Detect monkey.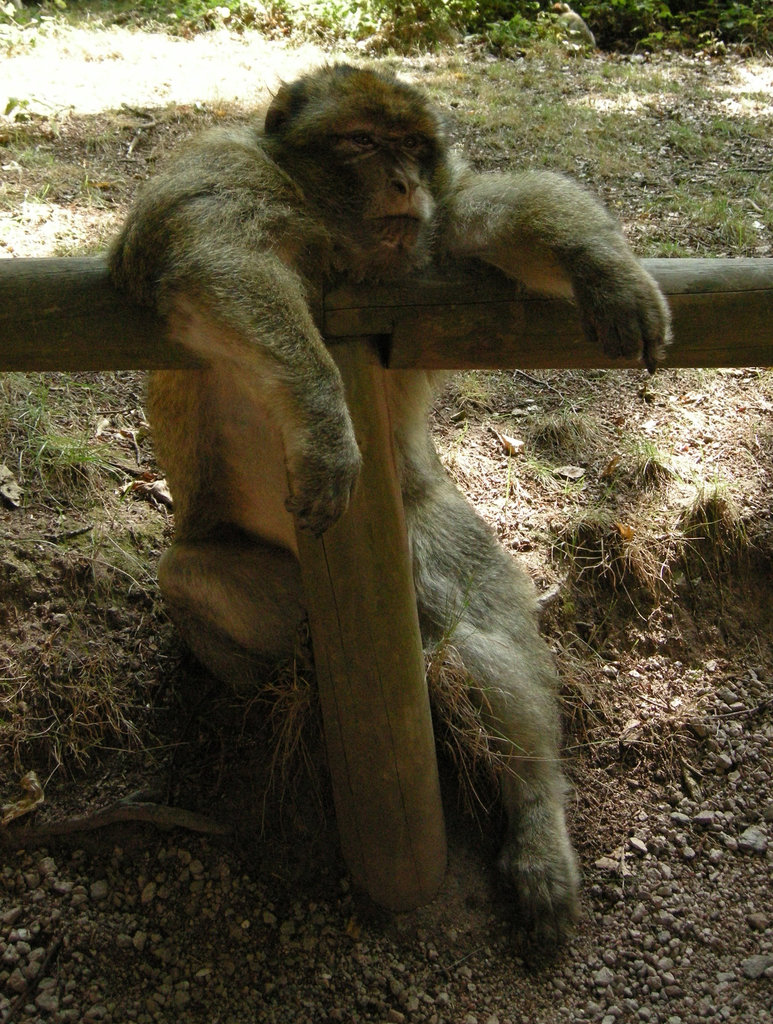
Detected at Rect(68, 86, 664, 911).
